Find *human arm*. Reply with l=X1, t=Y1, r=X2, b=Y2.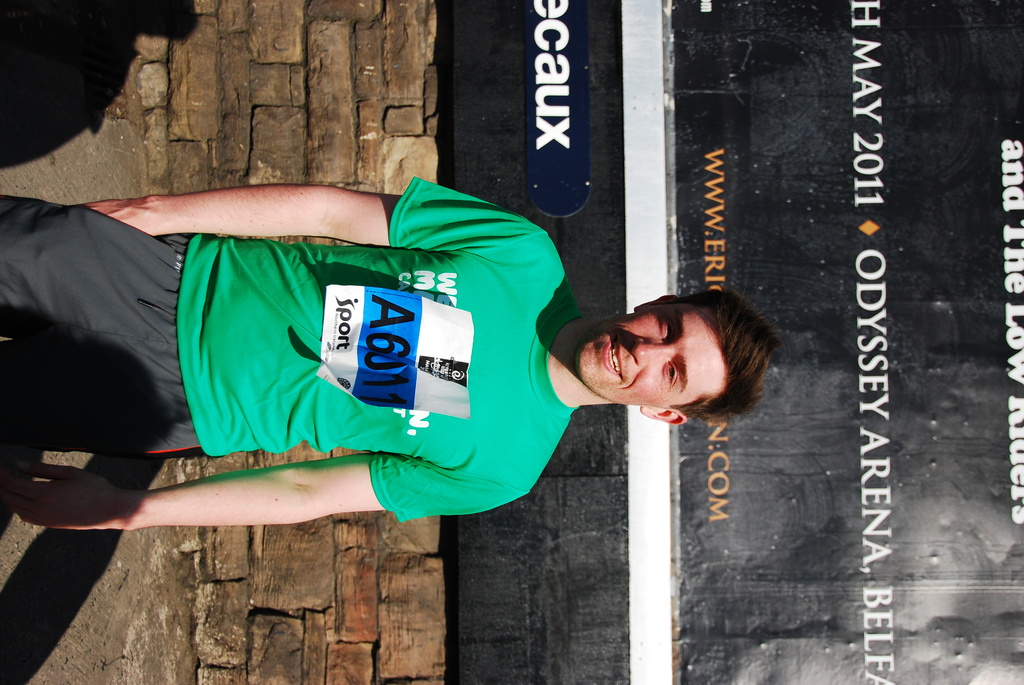
l=2, t=455, r=528, b=535.
